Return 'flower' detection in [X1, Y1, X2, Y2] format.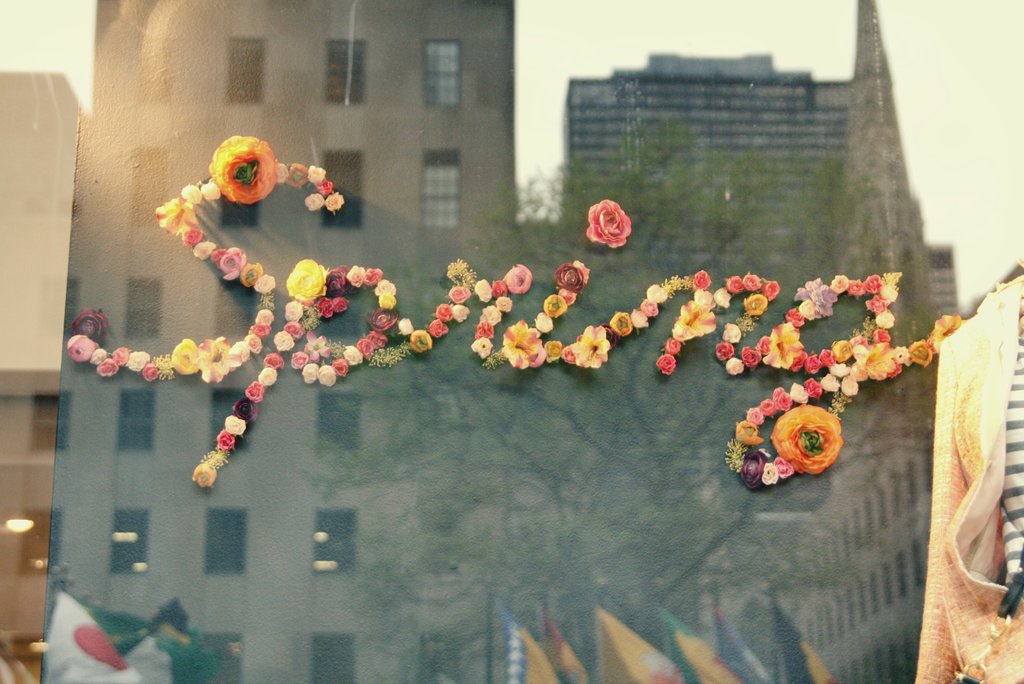
[908, 338, 931, 368].
